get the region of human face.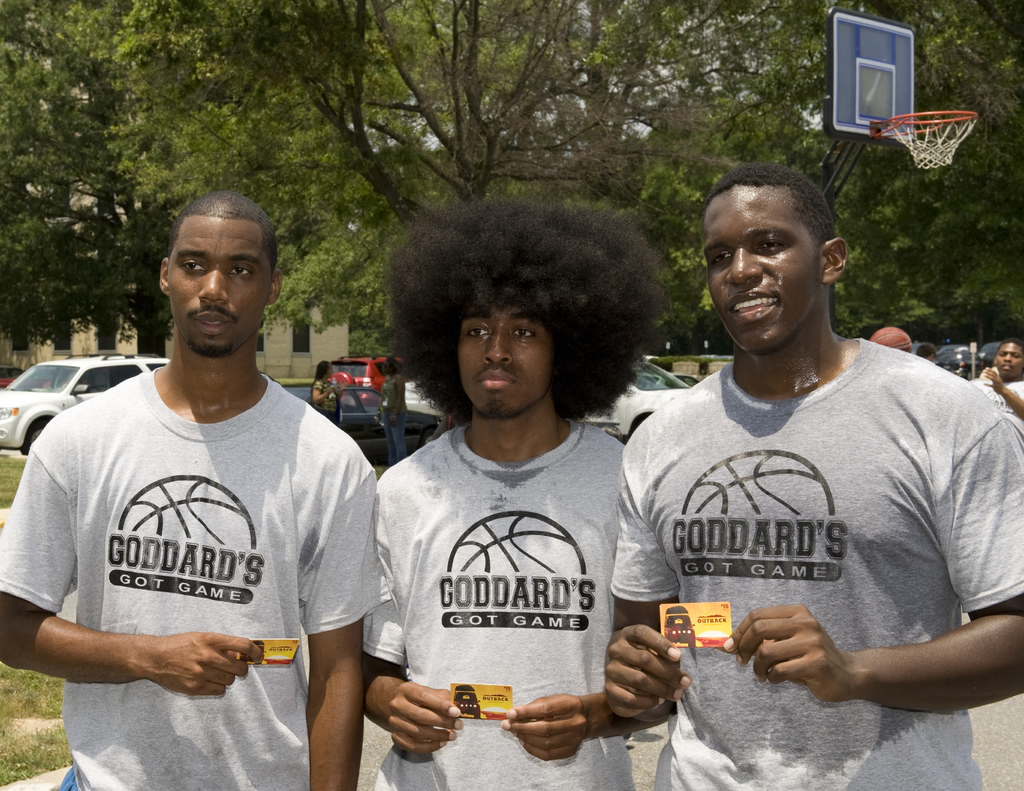
x1=995, y1=342, x2=1023, y2=380.
